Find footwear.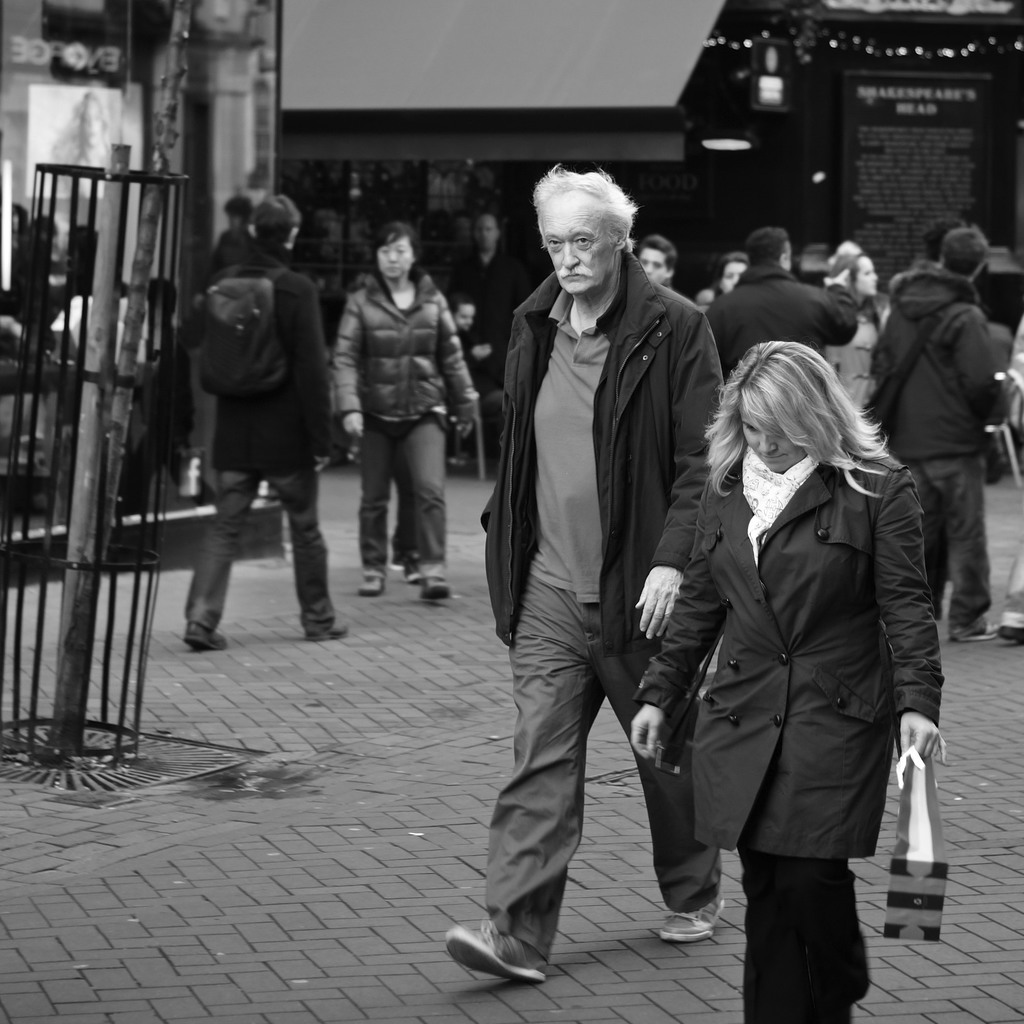
l=181, t=620, r=227, b=657.
